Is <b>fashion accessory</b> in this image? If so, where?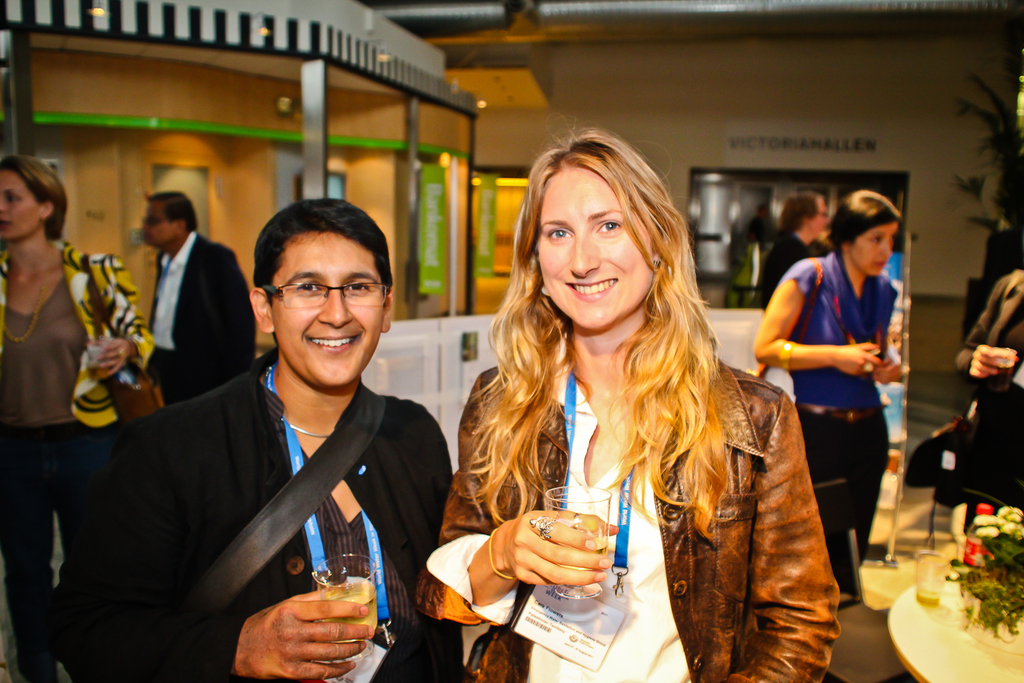
Yes, at x1=285 y1=417 x2=334 y2=440.
